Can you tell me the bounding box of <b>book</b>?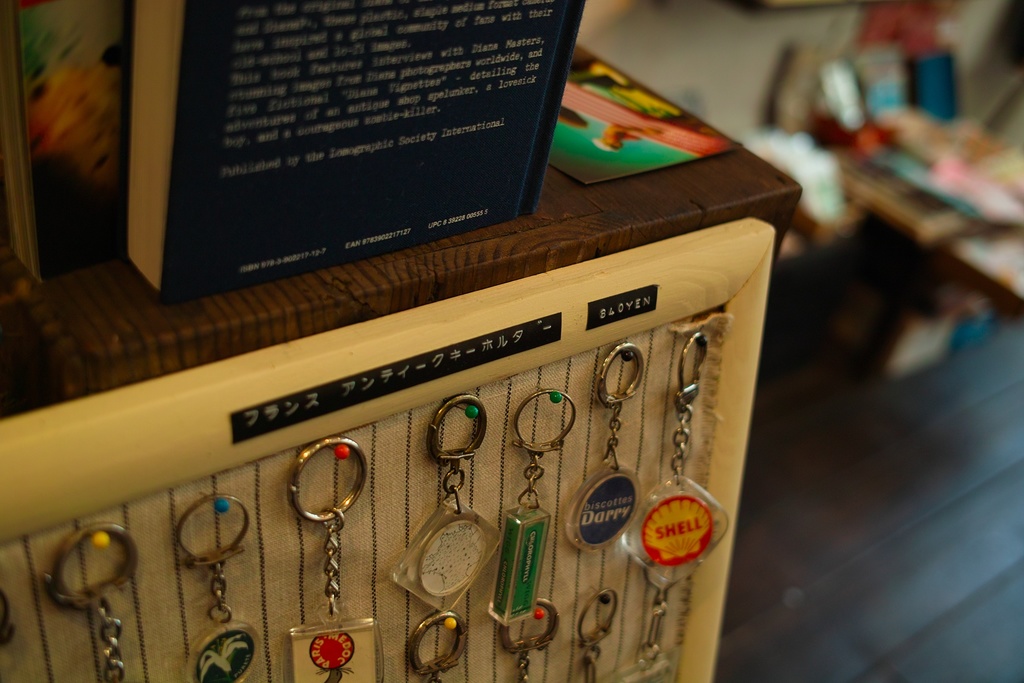
bbox=(0, 0, 144, 274).
